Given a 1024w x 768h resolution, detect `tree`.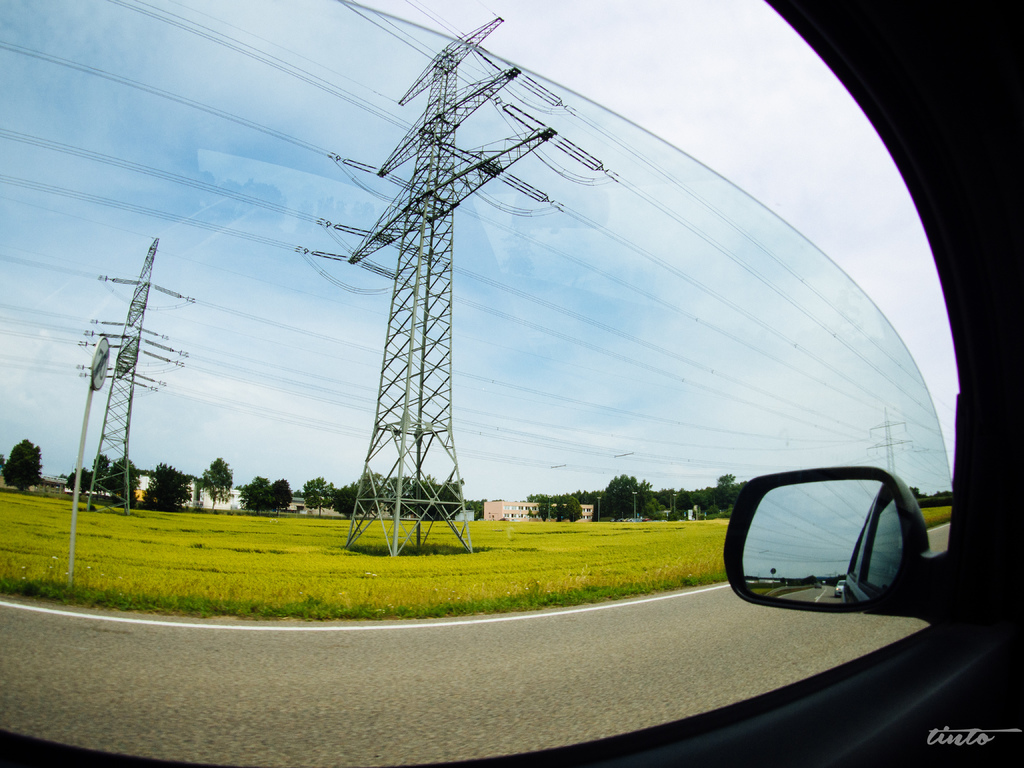
247,468,293,526.
